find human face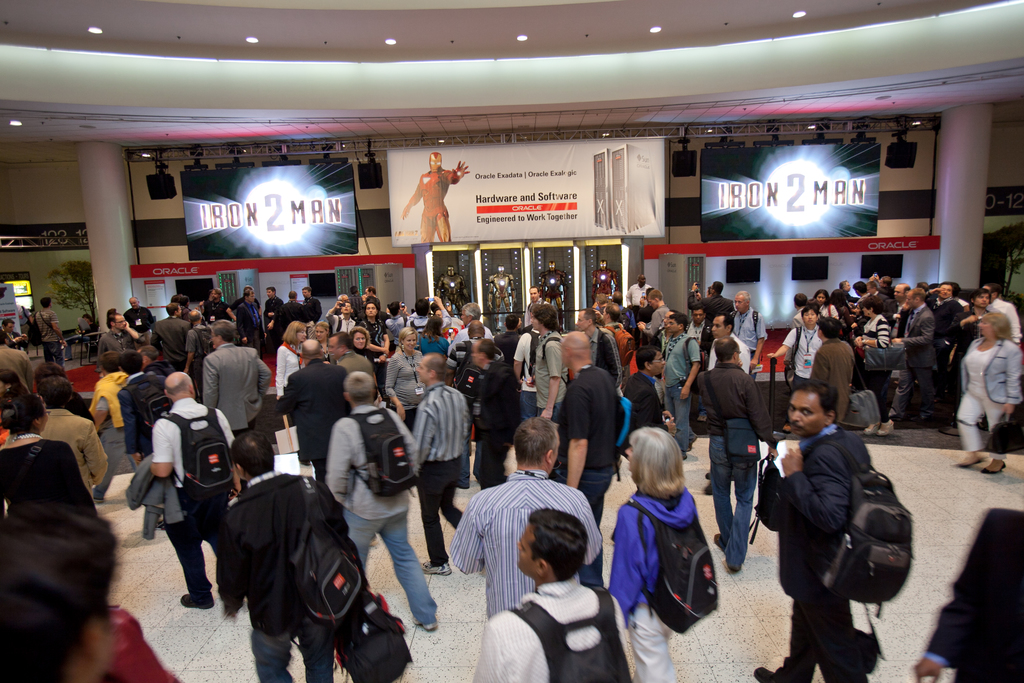
x1=974, y1=292, x2=989, y2=309
